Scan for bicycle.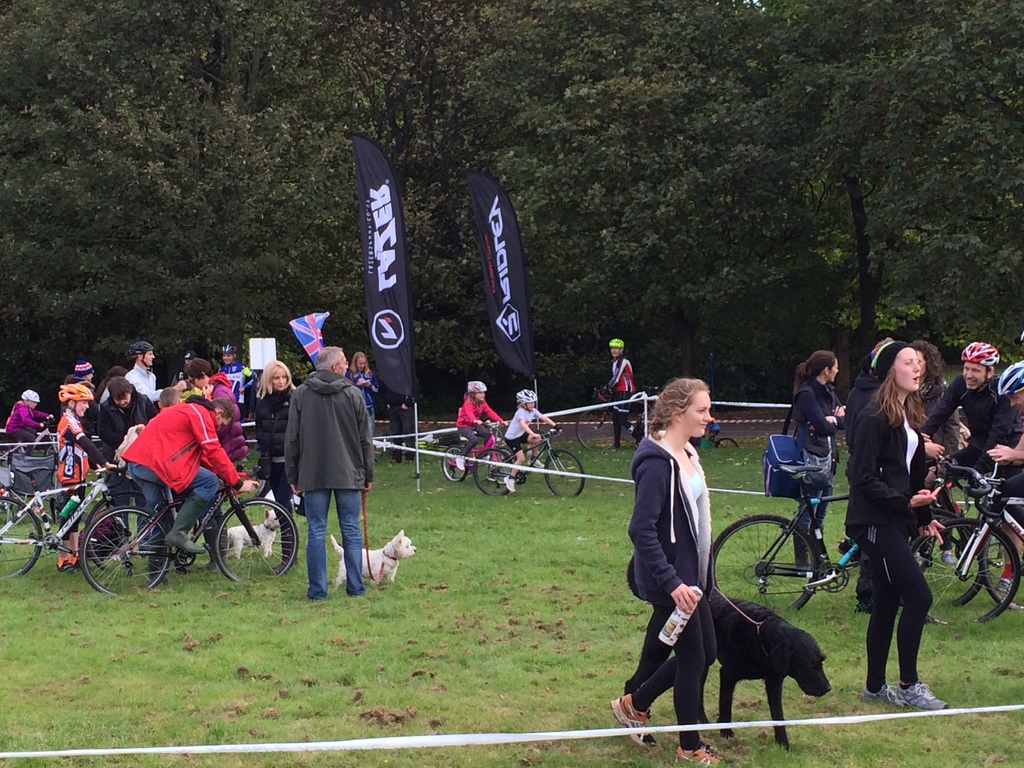
Scan result: <box>470,425,586,503</box>.
